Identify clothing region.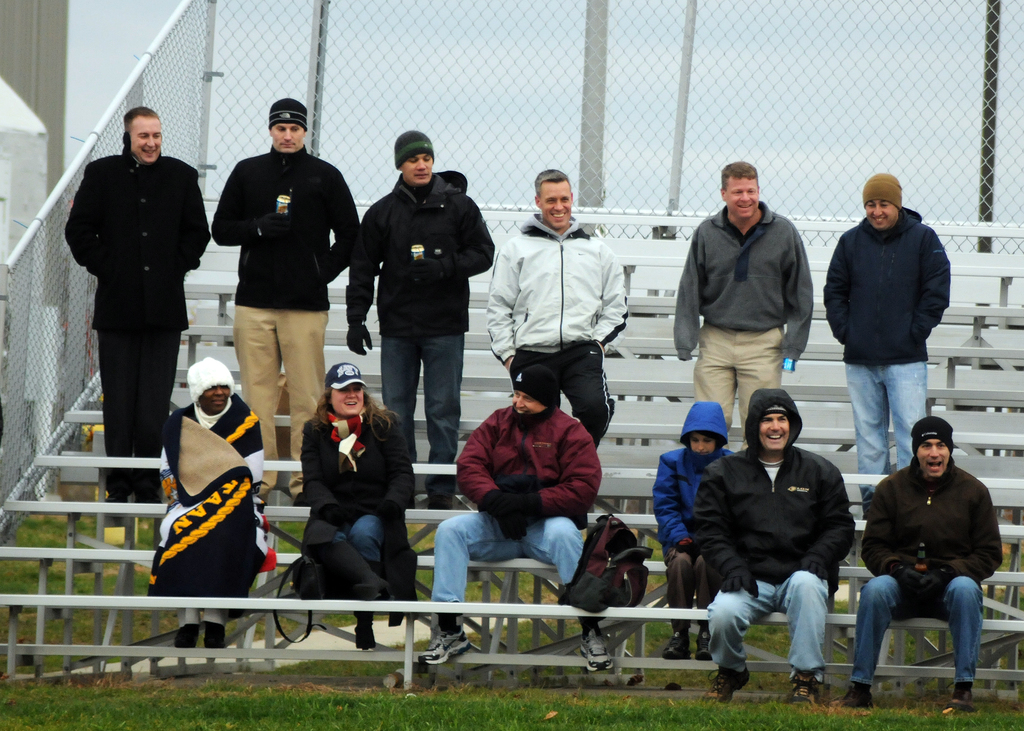
Region: 205:144:366:490.
